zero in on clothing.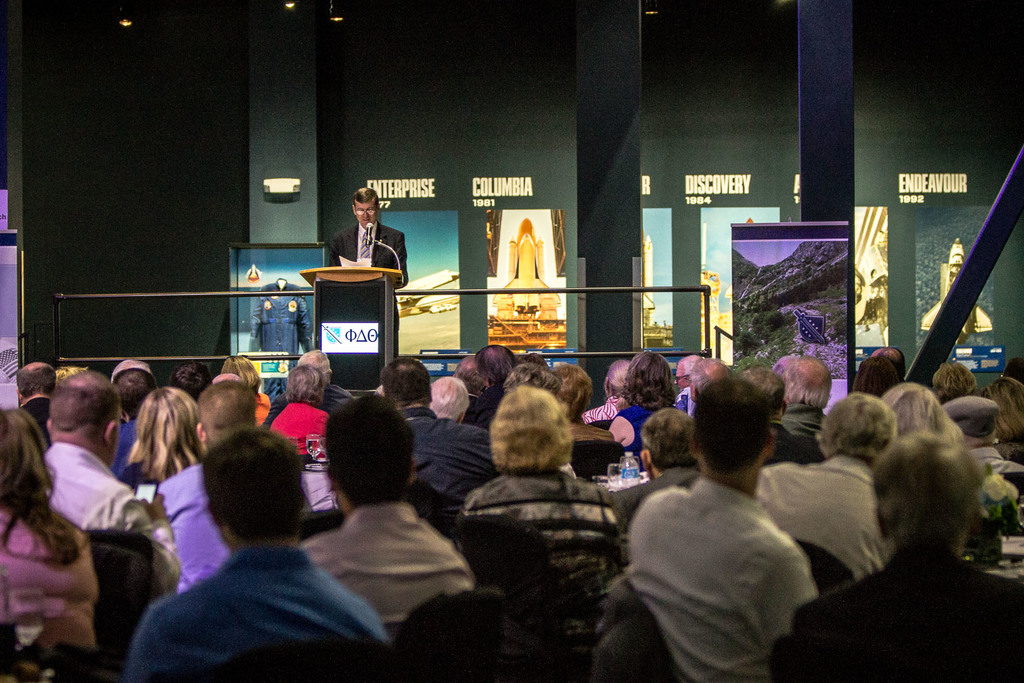
Zeroed in: bbox=(767, 549, 1023, 682).
